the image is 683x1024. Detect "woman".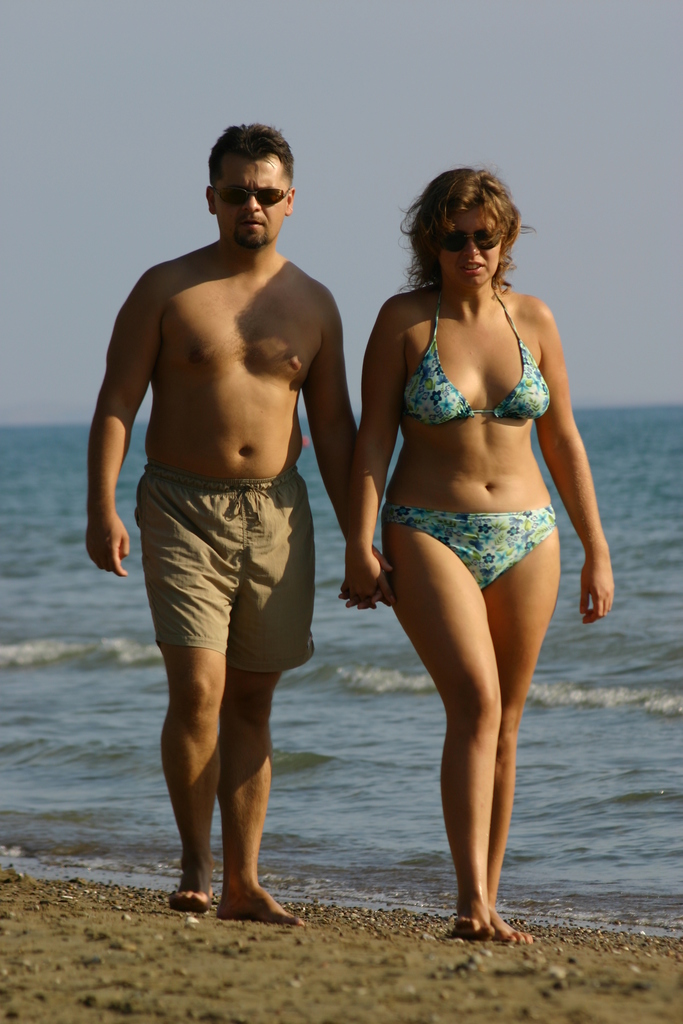
Detection: box(342, 160, 616, 943).
